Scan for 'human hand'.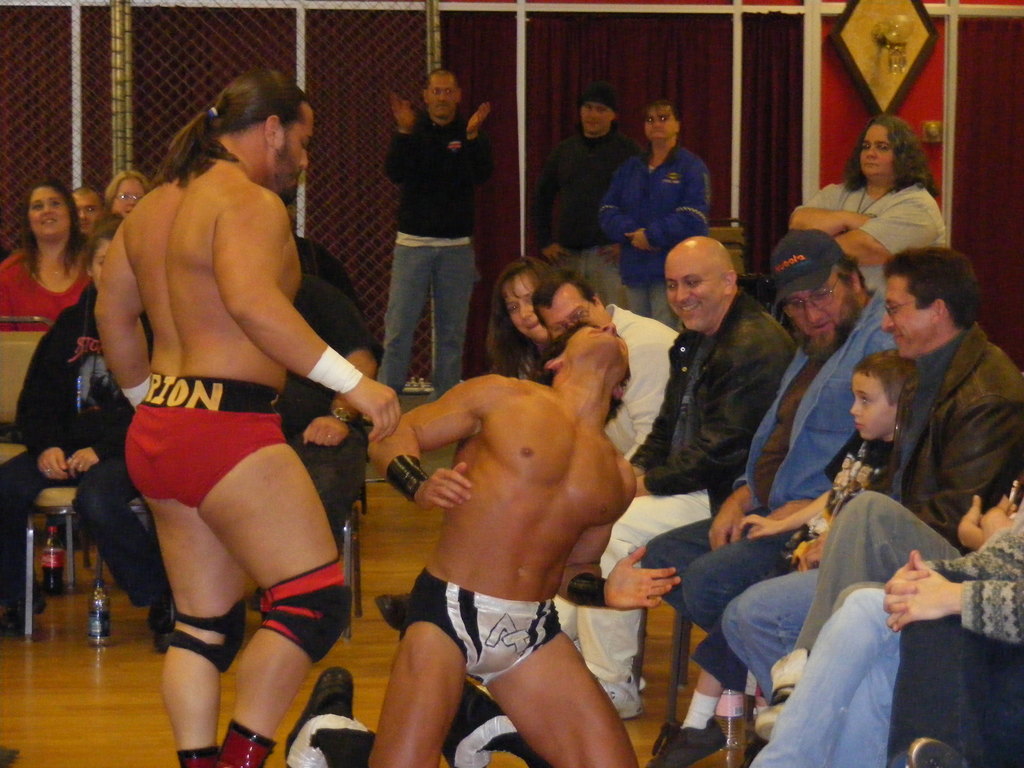
Scan result: box=[622, 228, 658, 254].
